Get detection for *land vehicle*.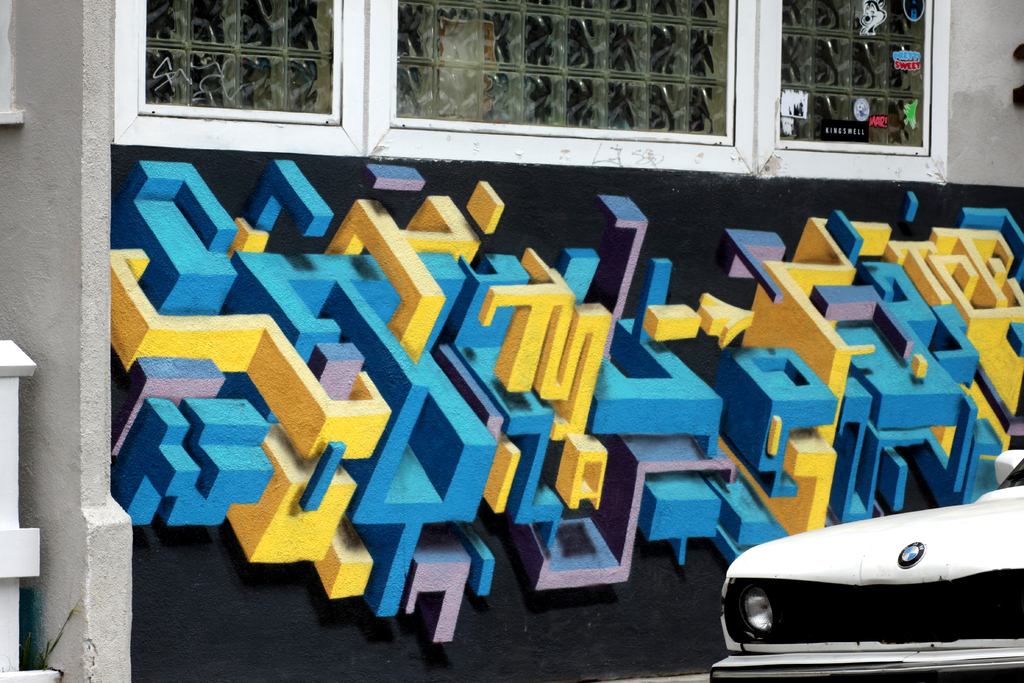
Detection: (x1=721, y1=488, x2=1014, y2=670).
